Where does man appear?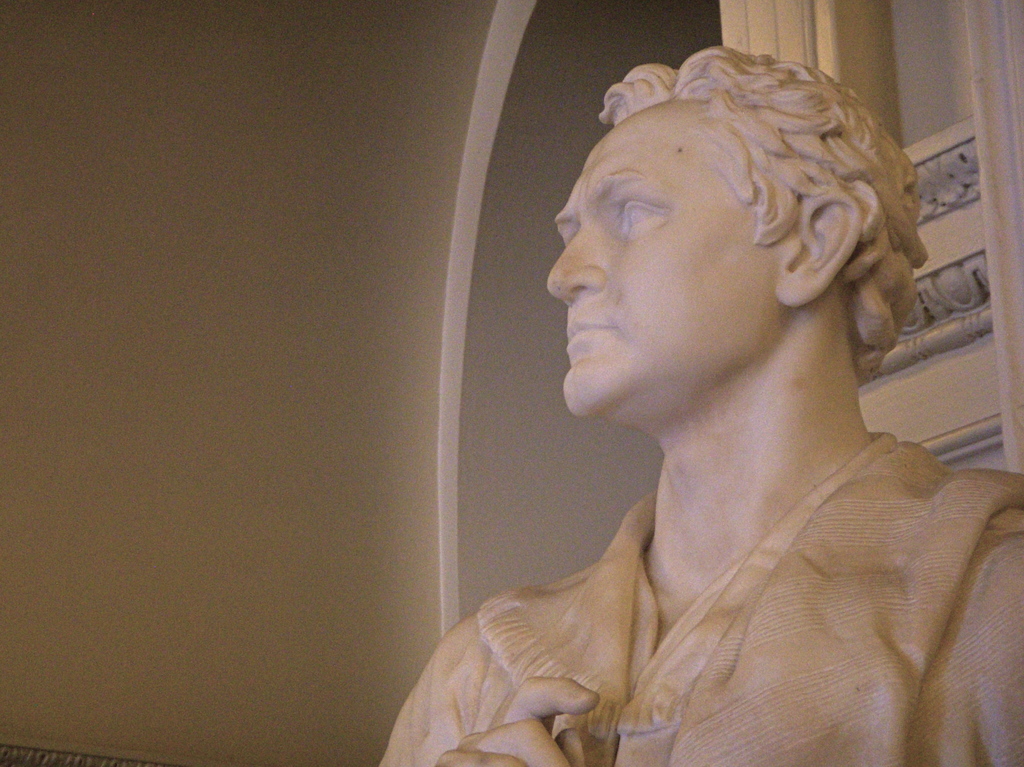
Appears at select_region(384, 17, 1023, 758).
